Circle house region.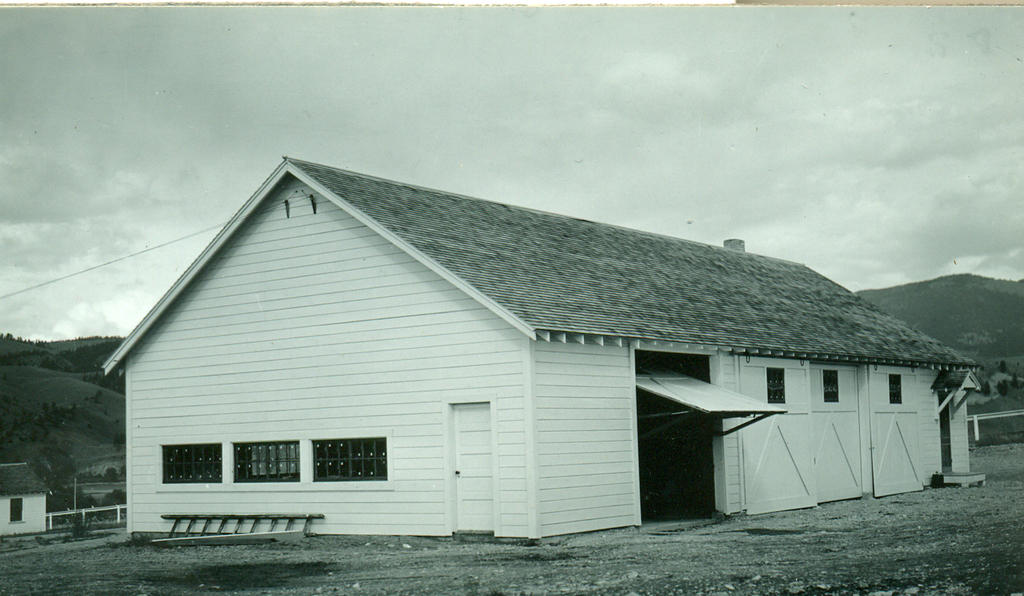
Region: Rect(99, 155, 1002, 544).
